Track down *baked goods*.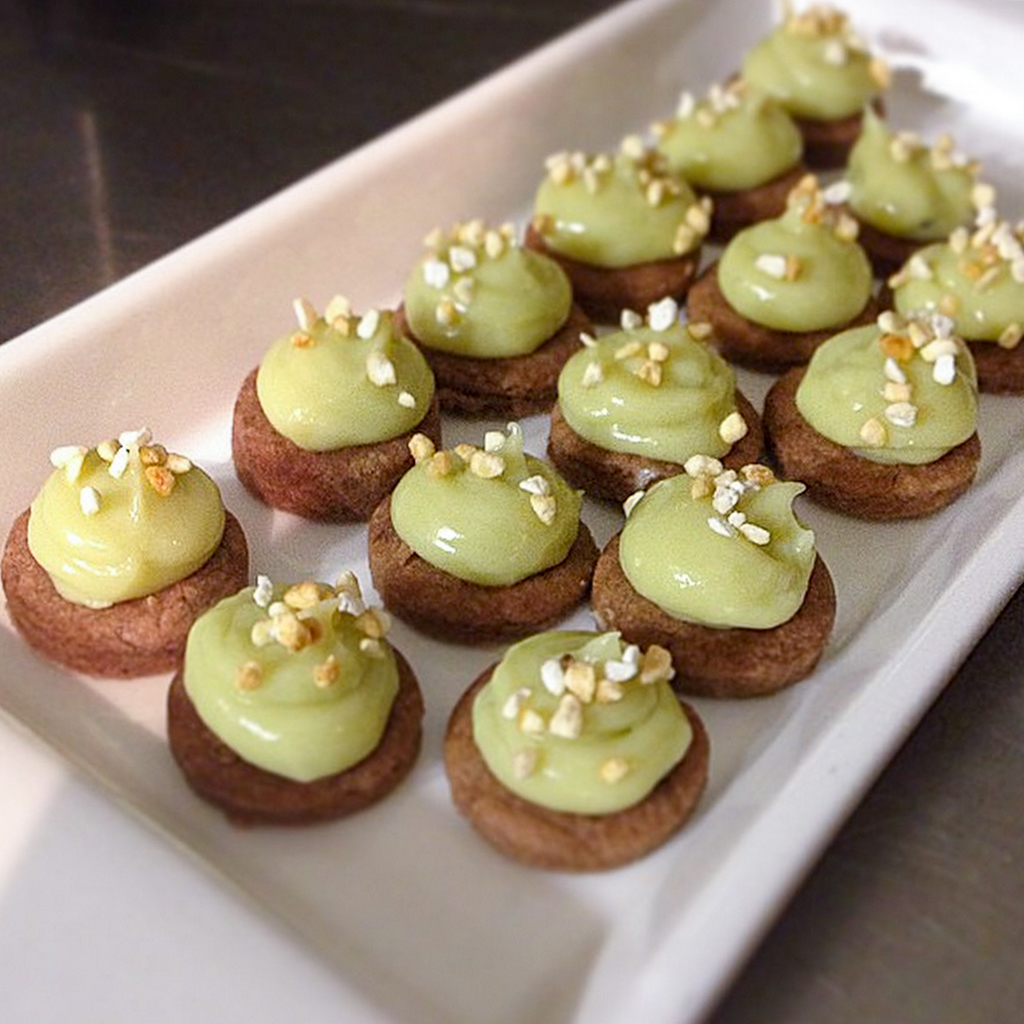
Tracked to (725, 3, 884, 174).
